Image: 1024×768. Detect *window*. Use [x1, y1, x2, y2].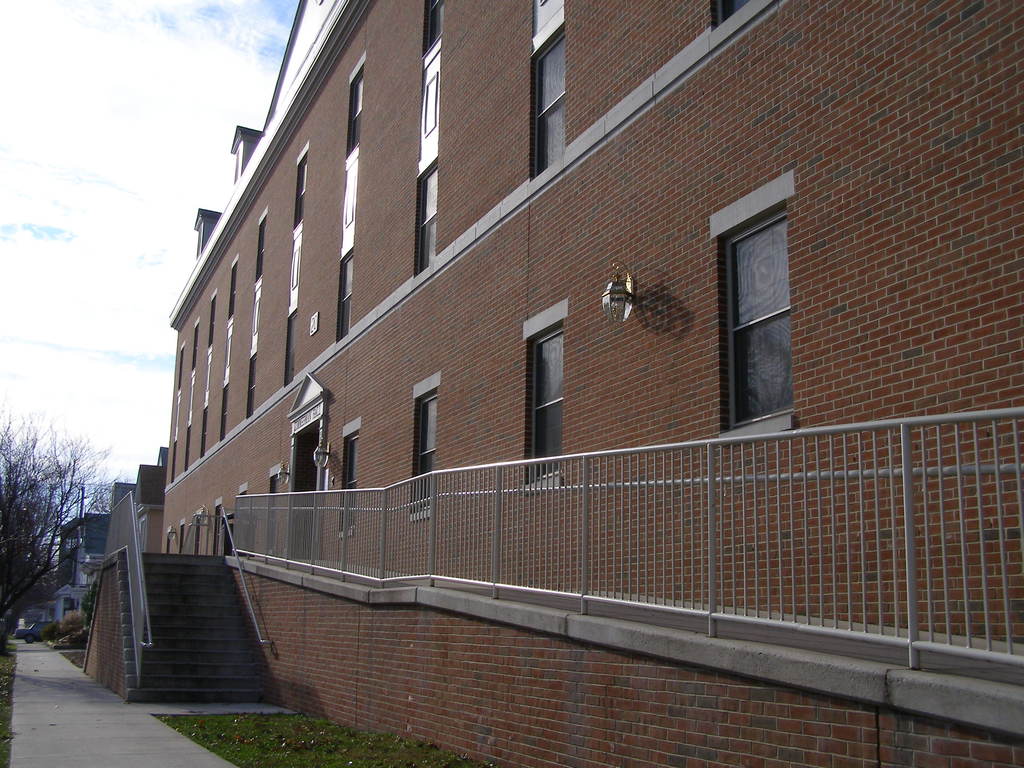
[344, 58, 367, 158].
